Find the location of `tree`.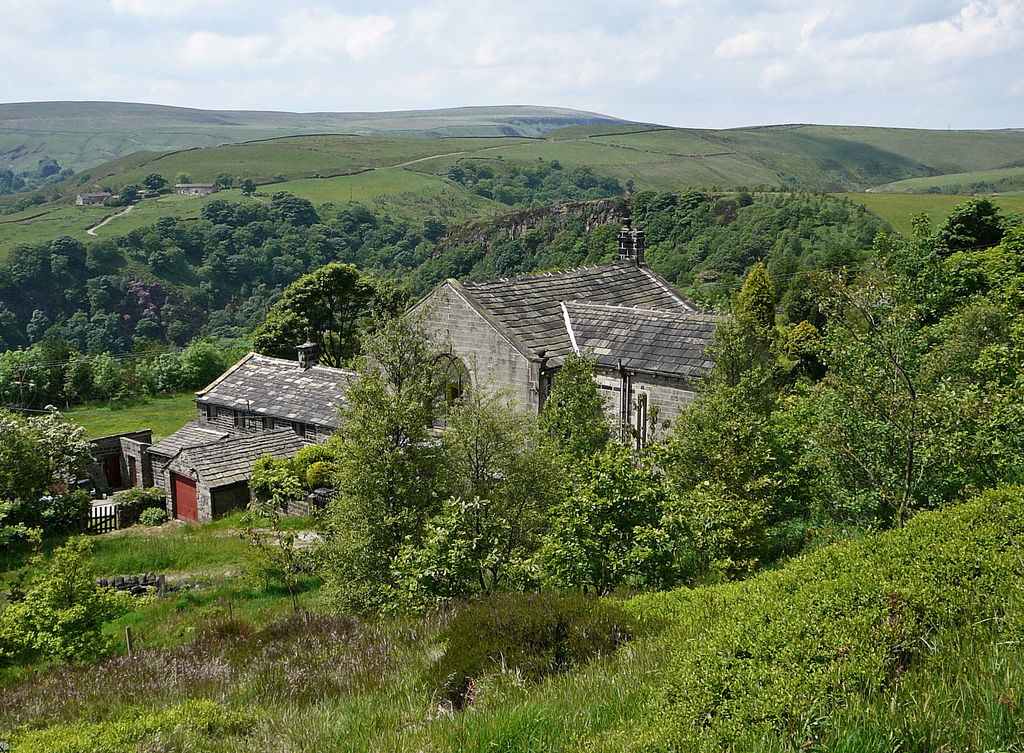
Location: 5:382:106:560.
